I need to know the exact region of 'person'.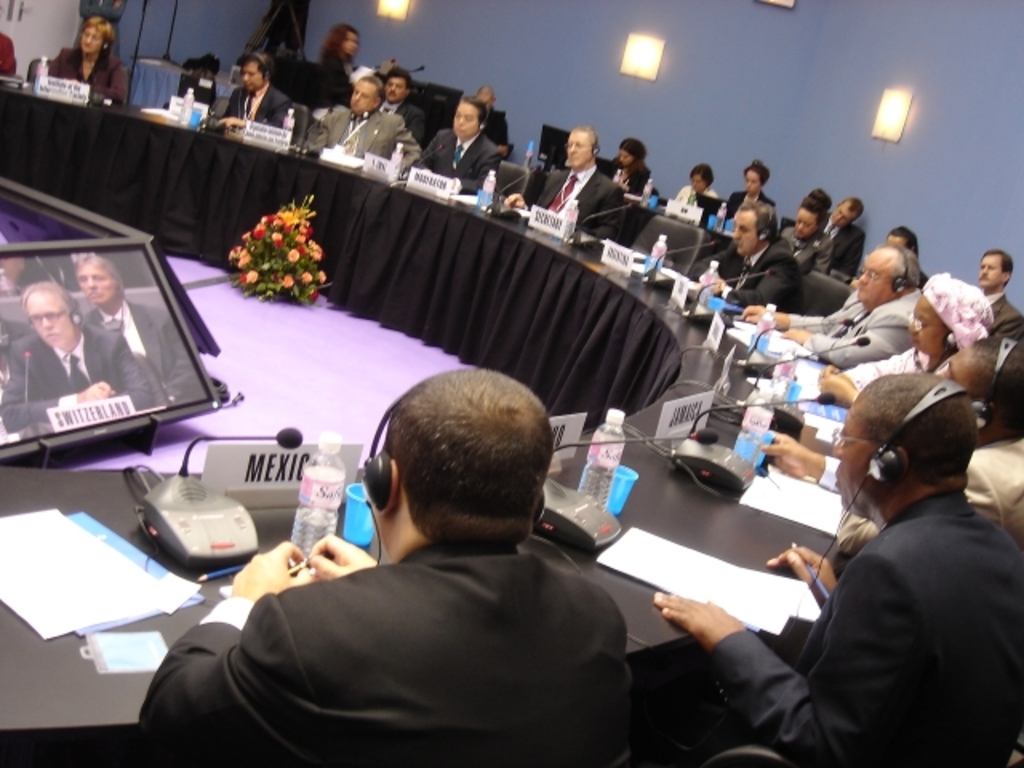
Region: locate(970, 251, 1022, 344).
